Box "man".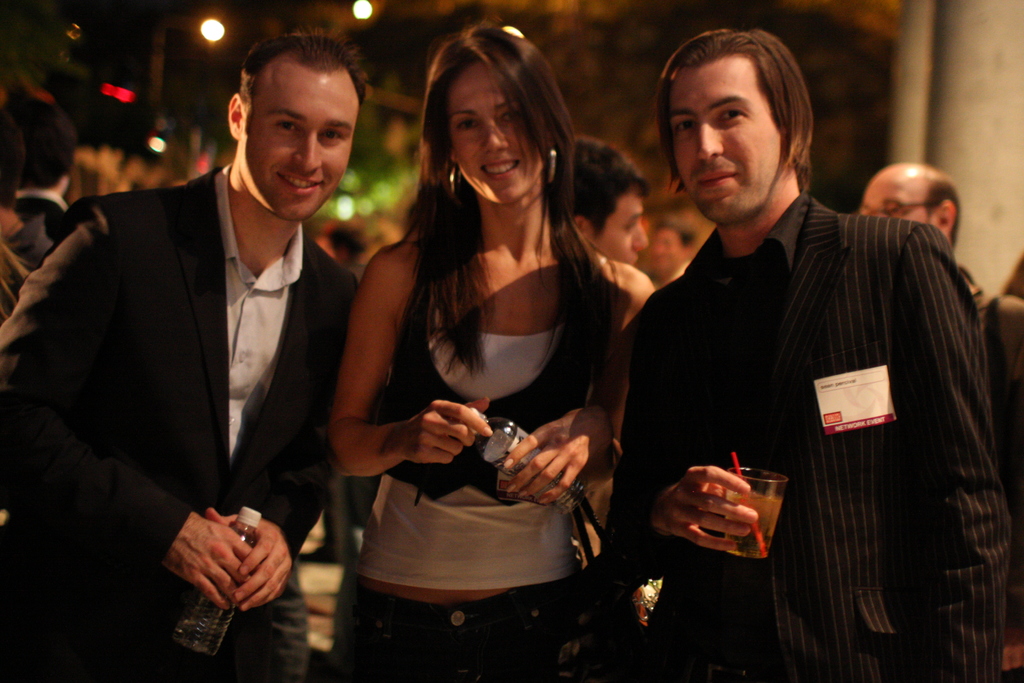
0, 85, 74, 339.
